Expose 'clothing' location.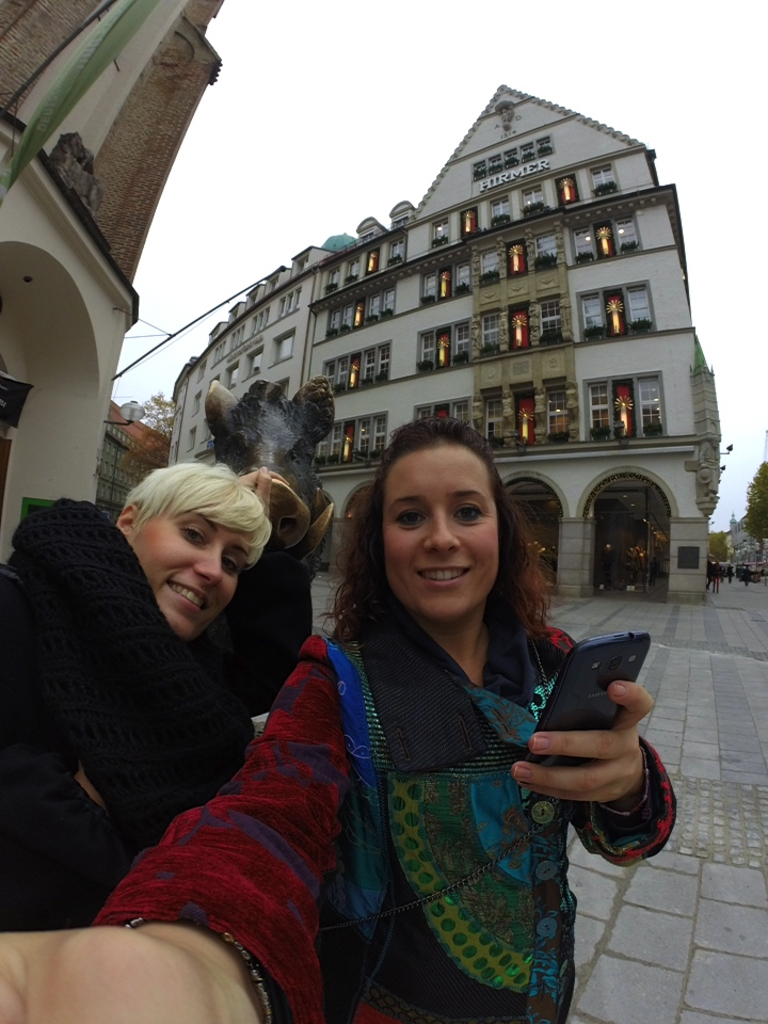
Exposed at {"x1": 227, "y1": 547, "x2": 639, "y2": 1020}.
